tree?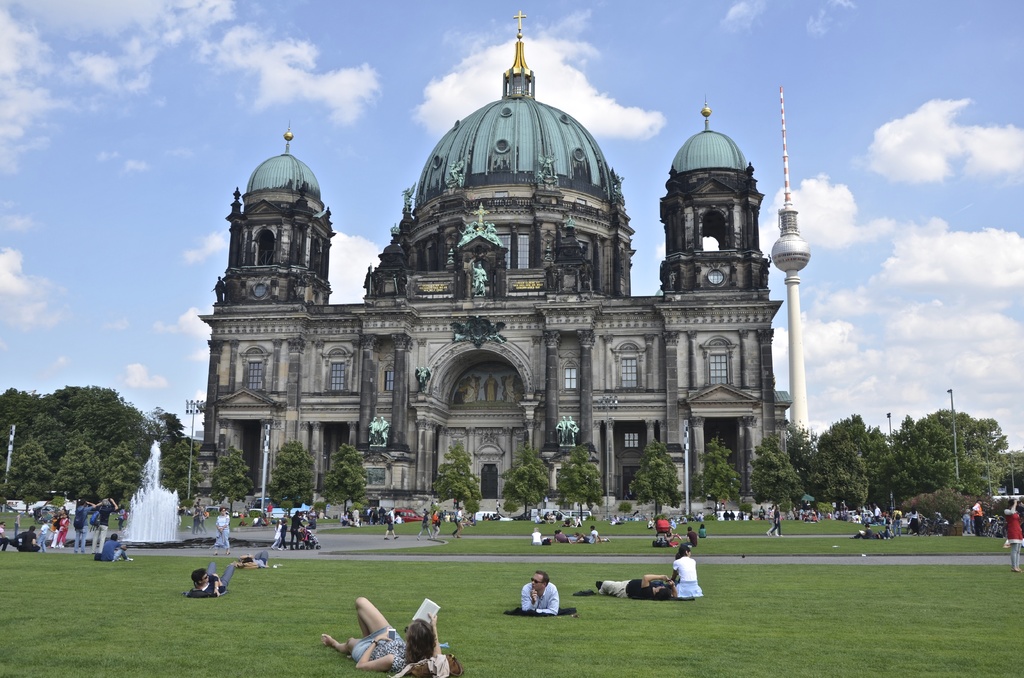
<box>211,444,256,515</box>
